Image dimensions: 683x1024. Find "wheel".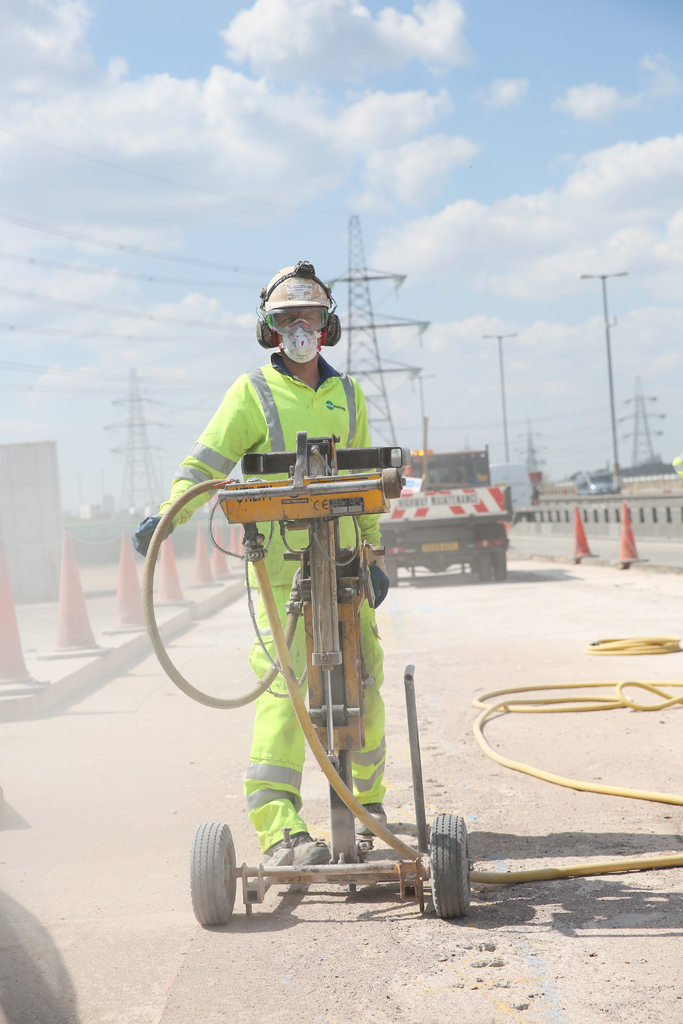
388,561,397,588.
